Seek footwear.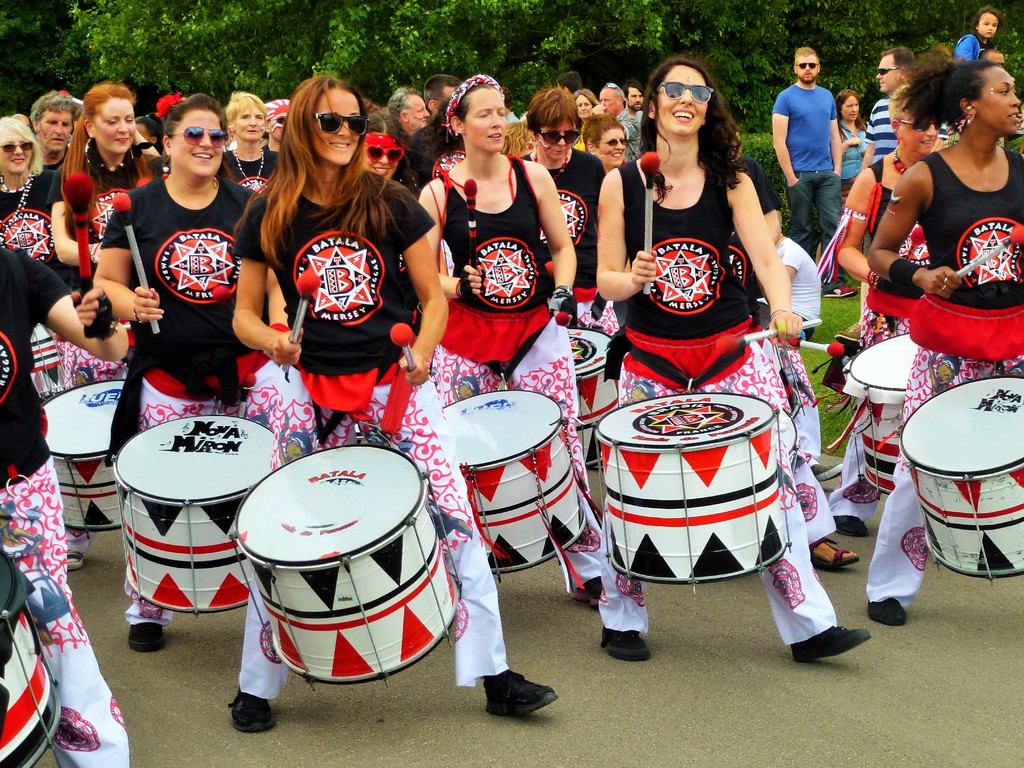
x1=599 y1=624 x2=644 y2=660.
